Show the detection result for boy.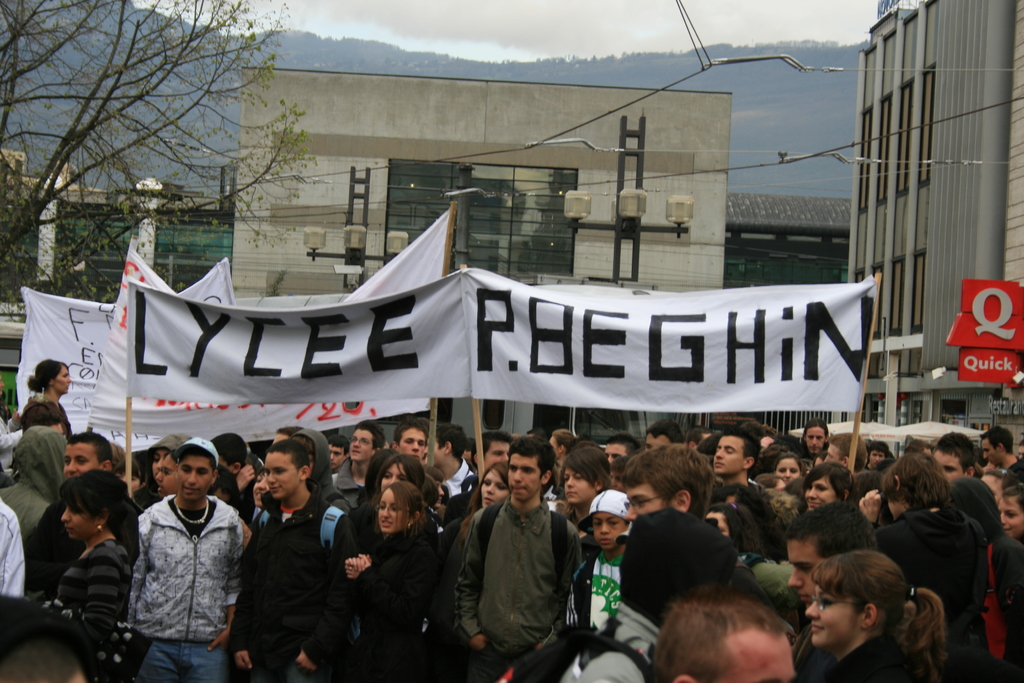
(570, 486, 636, 630).
